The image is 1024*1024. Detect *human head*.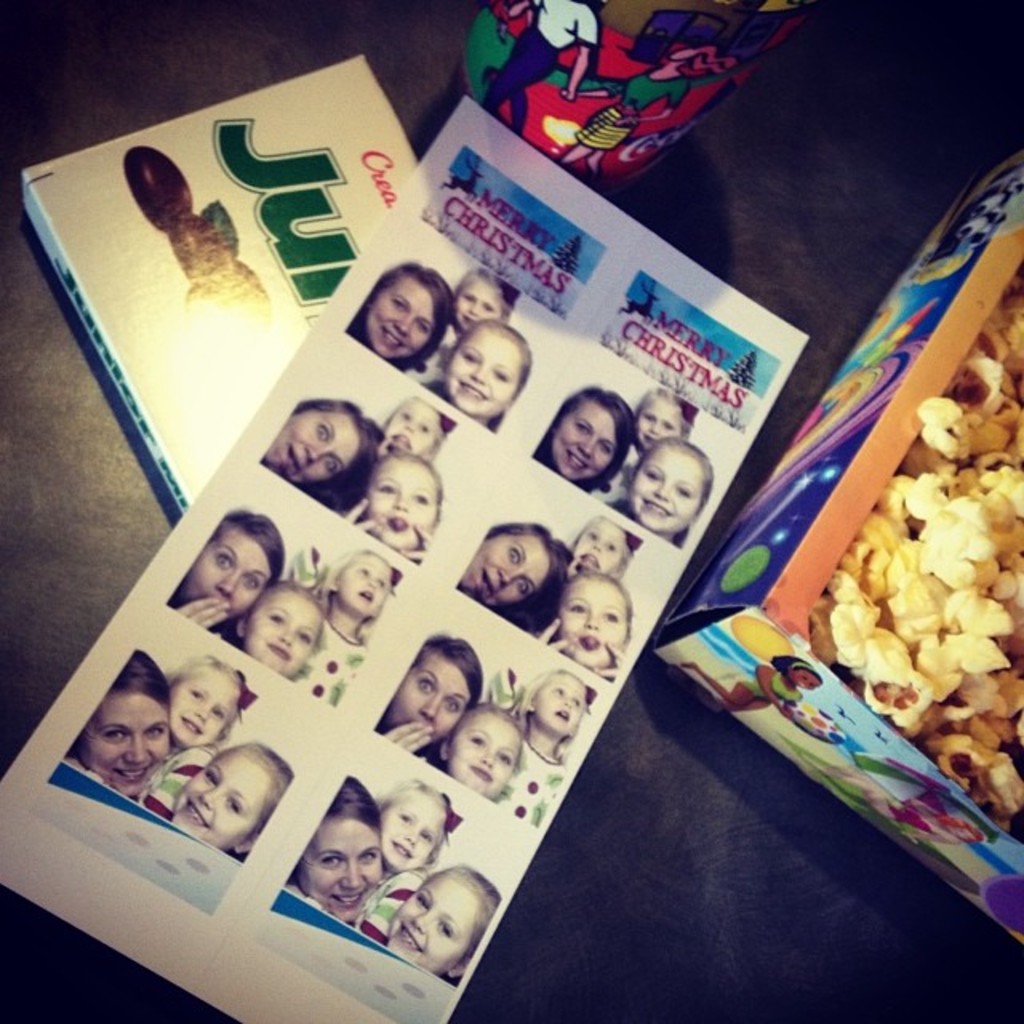
Detection: locate(242, 576, 331, 678).
